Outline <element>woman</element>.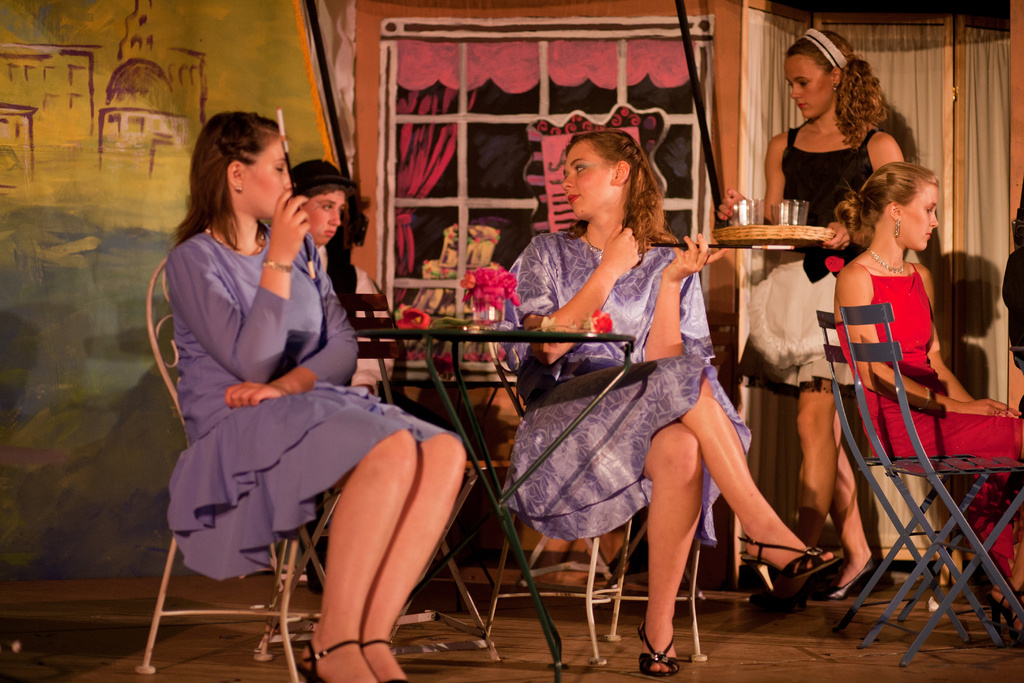
Outline: x1=517, y1=122, x2=784, y2=645.
